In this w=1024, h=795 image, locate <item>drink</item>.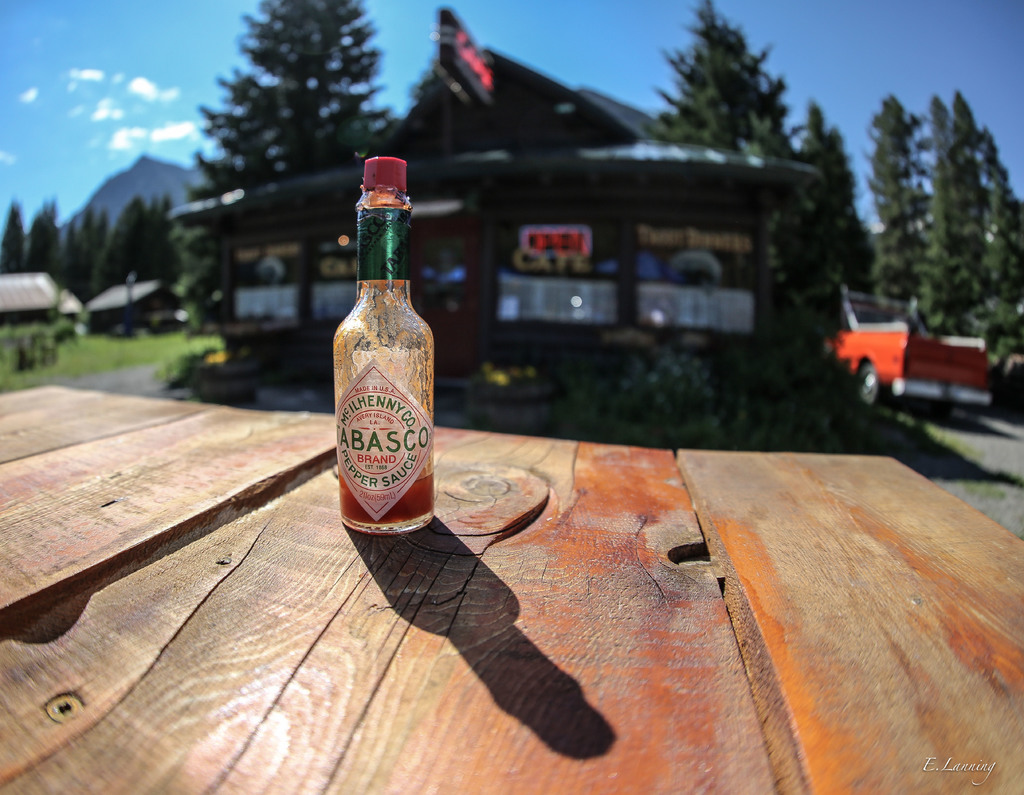
Bounding box: x1=335, y1=154, x2=438, y2=530.
